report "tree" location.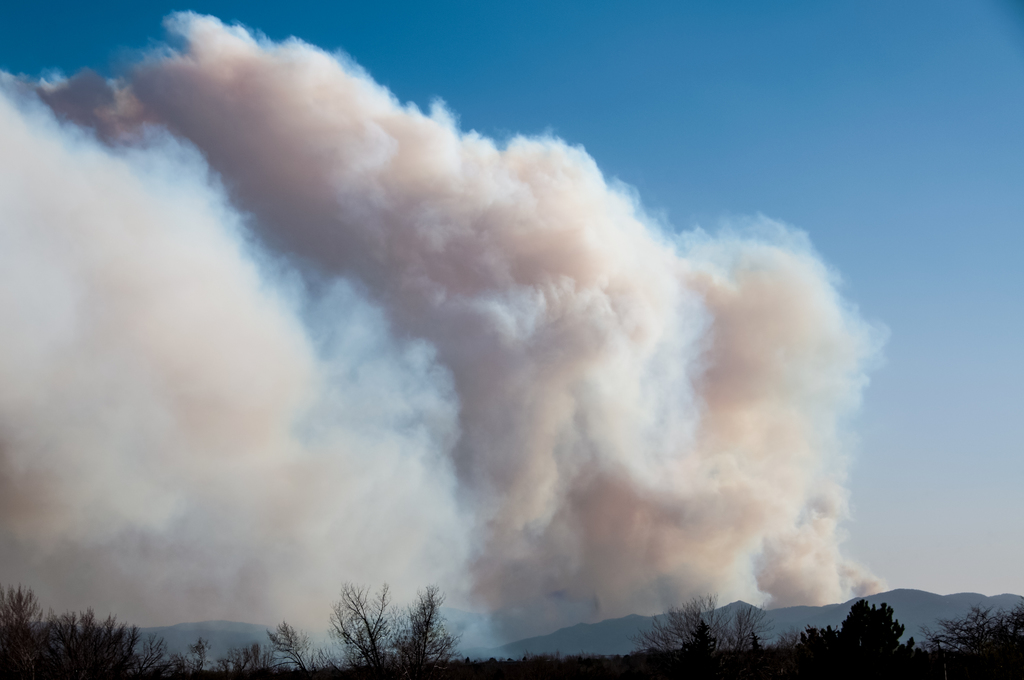
Report: (634, 585, 766, 662).
